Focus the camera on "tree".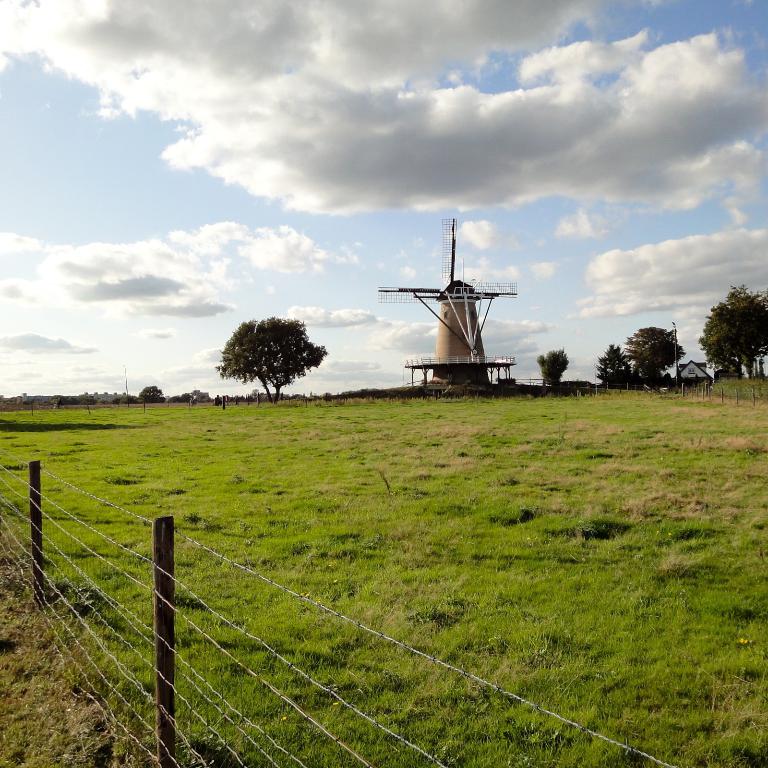
Focus region: 209, 314, 328, 401.
